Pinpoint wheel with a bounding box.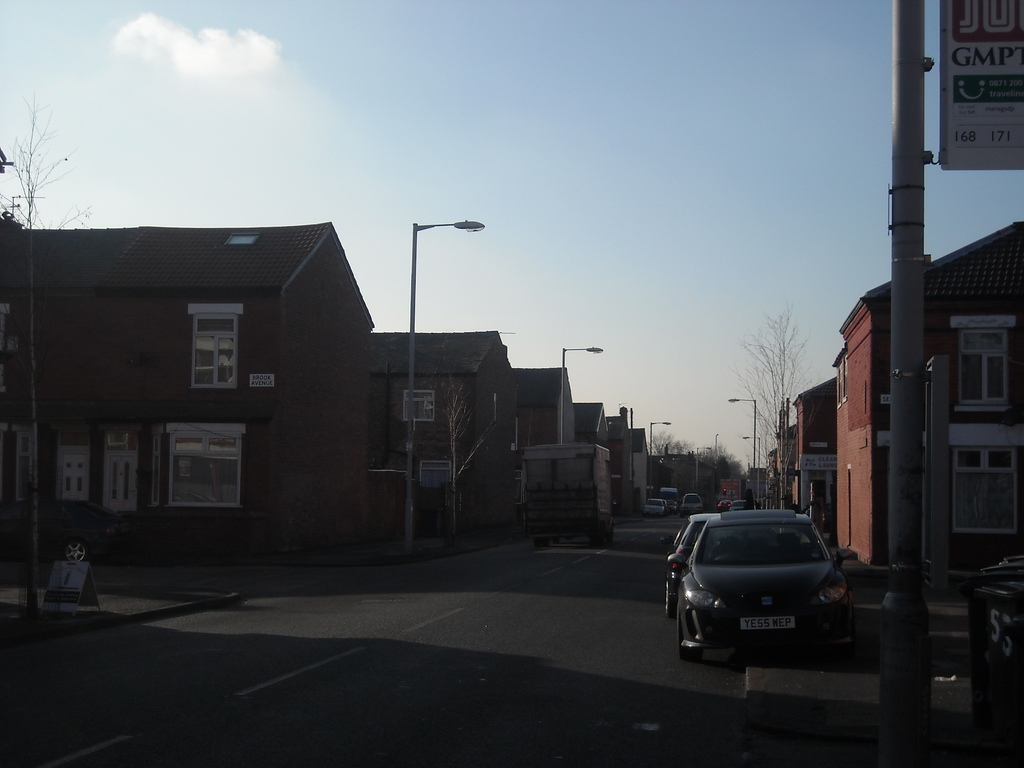
591 522 605 545.
